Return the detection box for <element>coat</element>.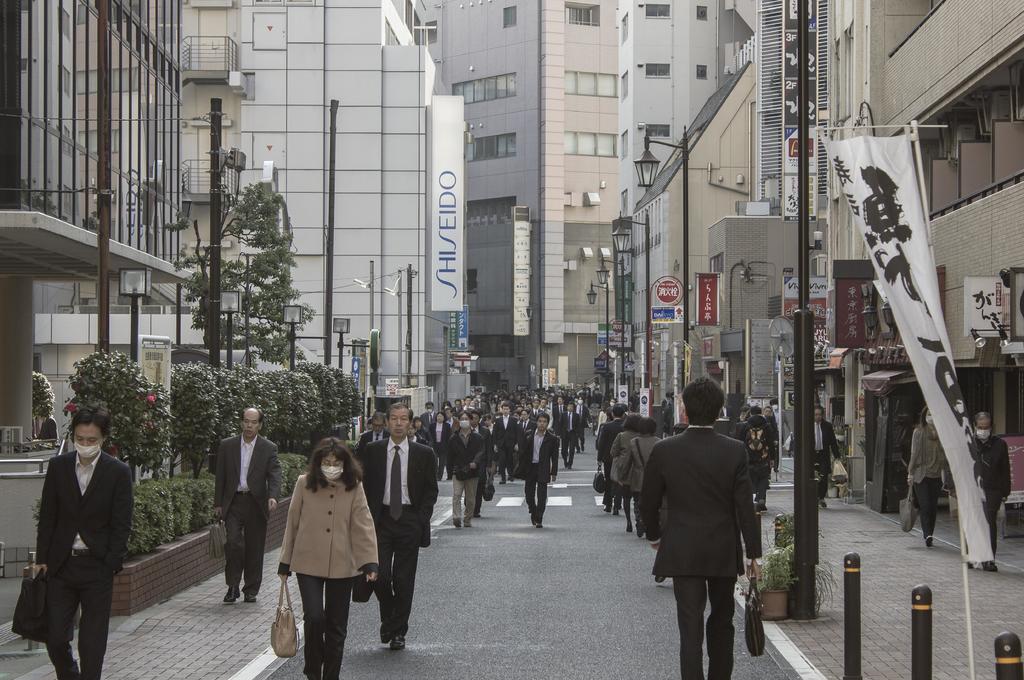
(607,421,631,483).
